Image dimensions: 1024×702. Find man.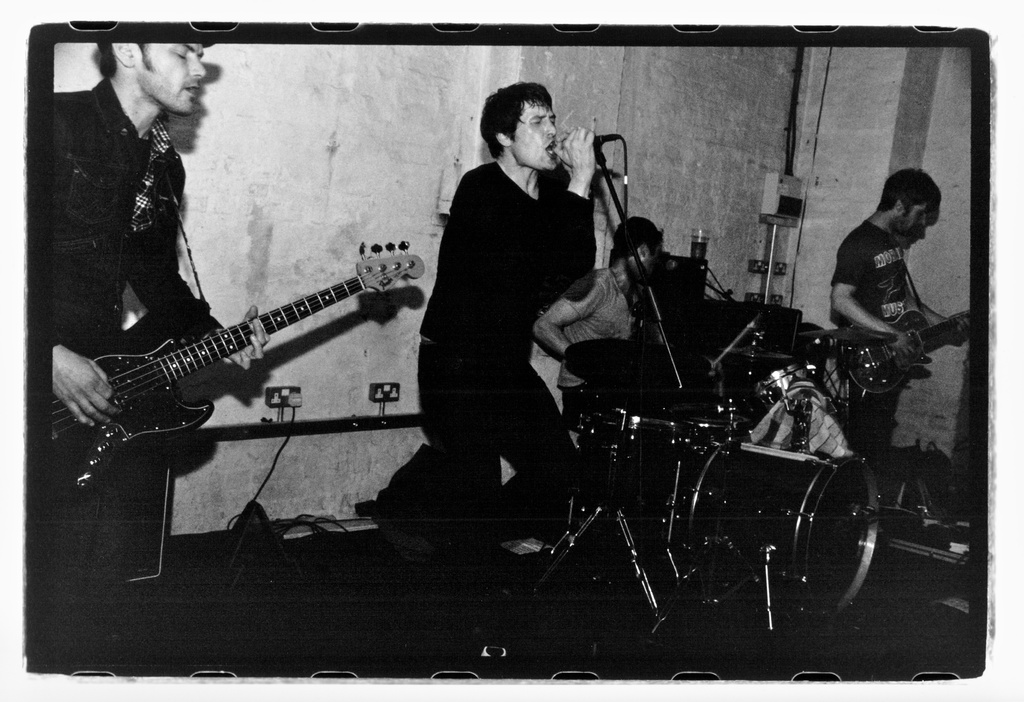
400/86/612/545.
